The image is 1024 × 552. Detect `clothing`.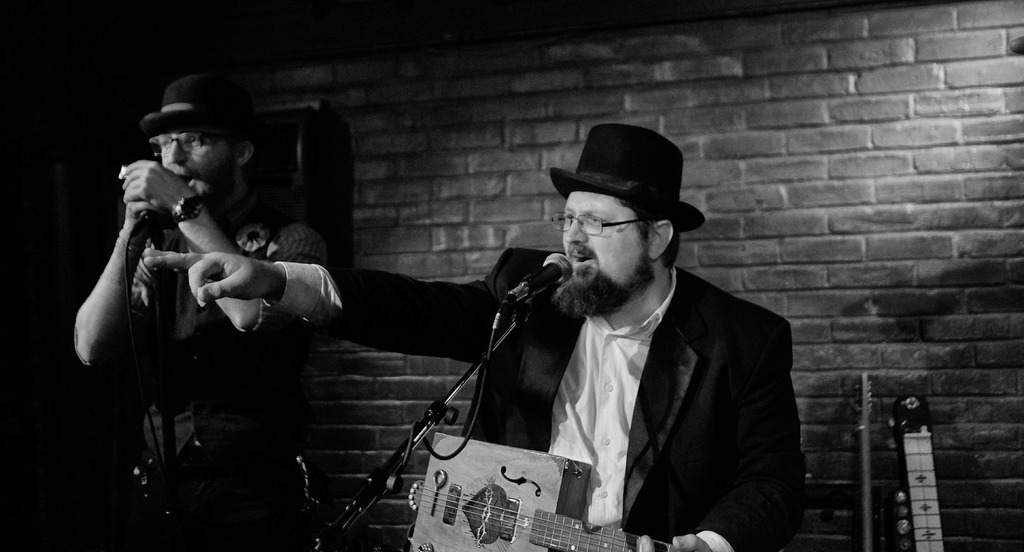
Detection: (83,184,349,501).
